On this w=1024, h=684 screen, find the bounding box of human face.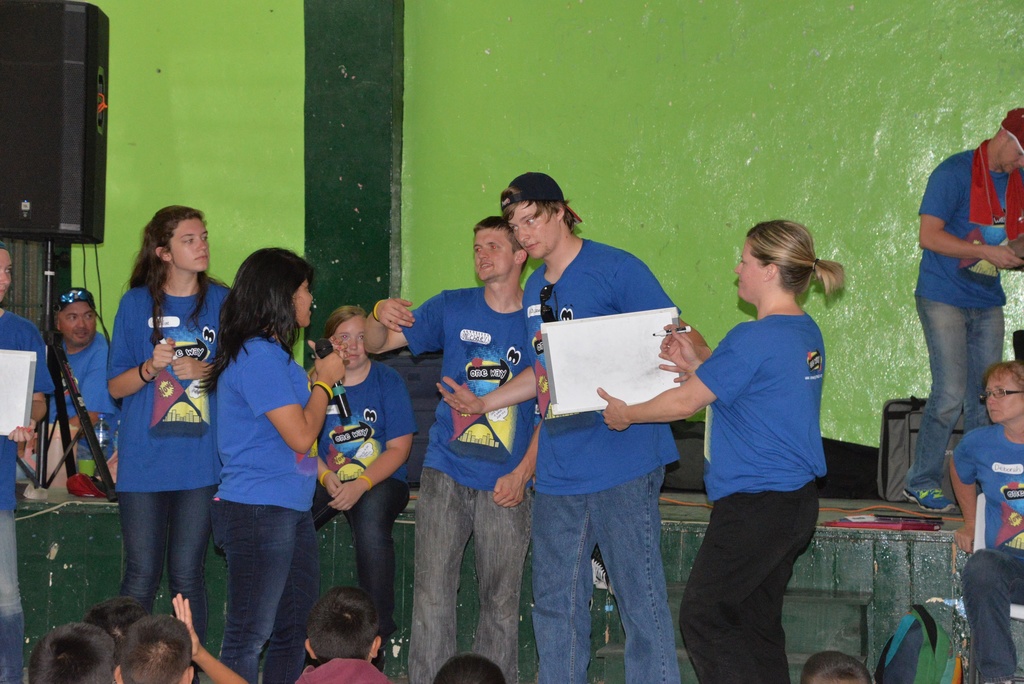
Bounding box: bbox=[0, 247, 15, 304].
